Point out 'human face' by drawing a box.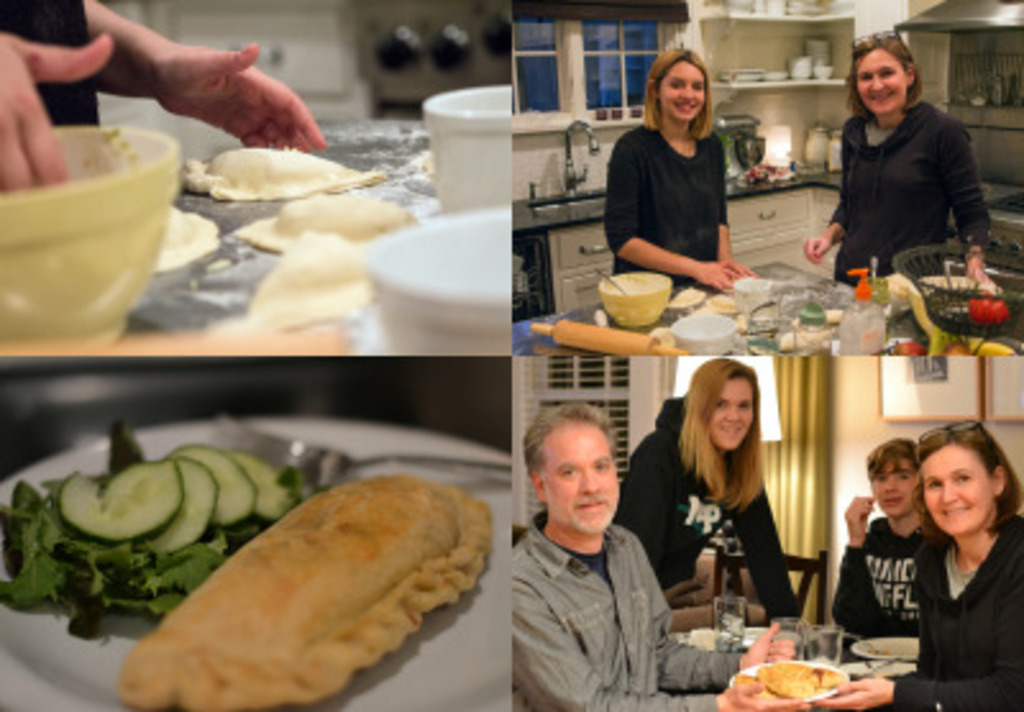
709 376 755 451.
